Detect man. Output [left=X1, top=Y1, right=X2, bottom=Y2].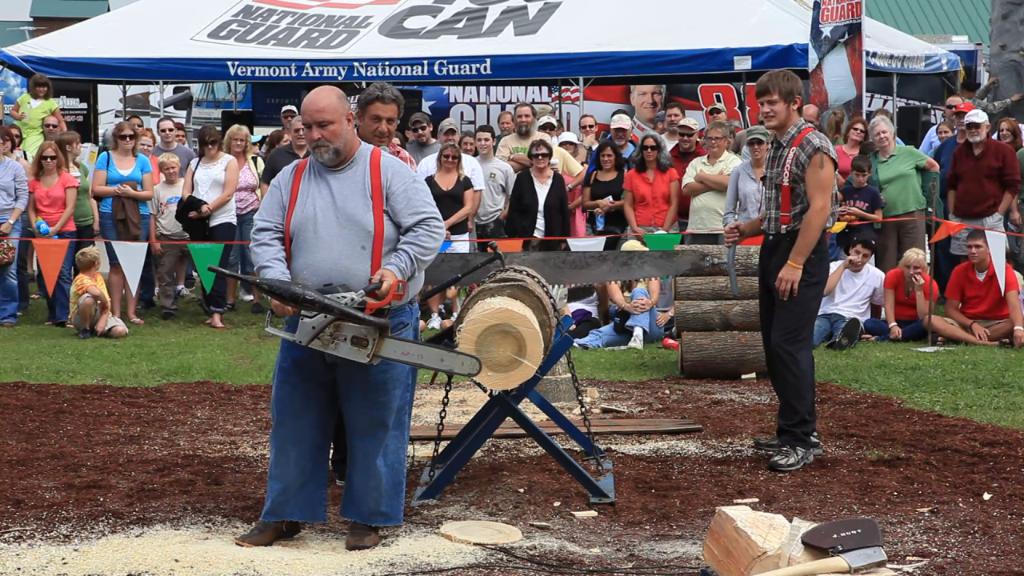
[left=496, top=104, right=583, bottom=182].
